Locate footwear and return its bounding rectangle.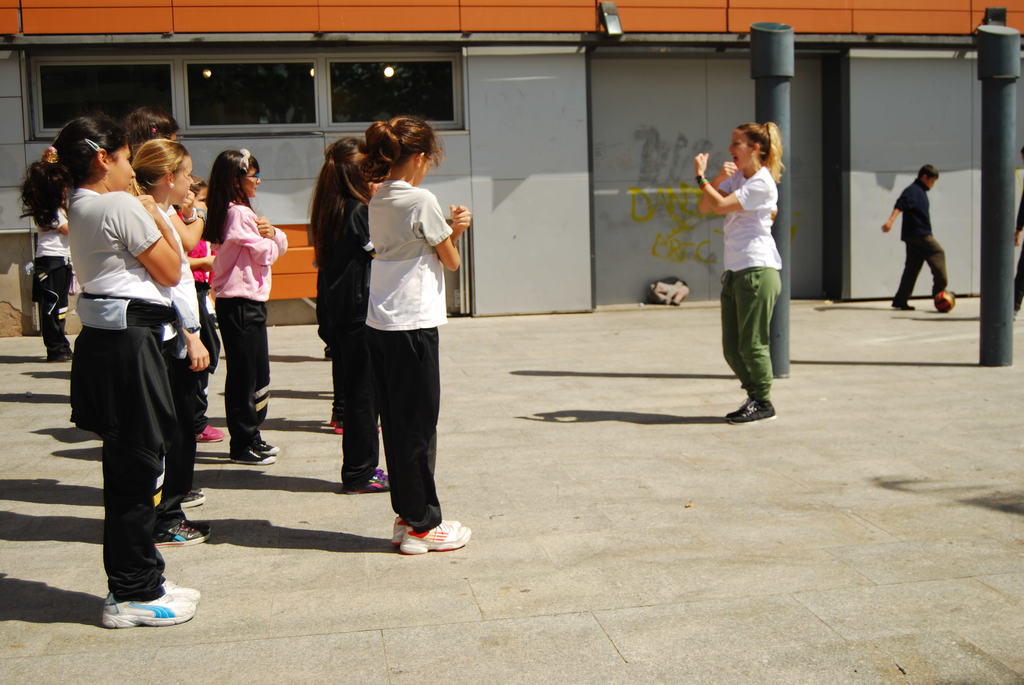
(x1=727, y1=393, x2=782, y2=425).
